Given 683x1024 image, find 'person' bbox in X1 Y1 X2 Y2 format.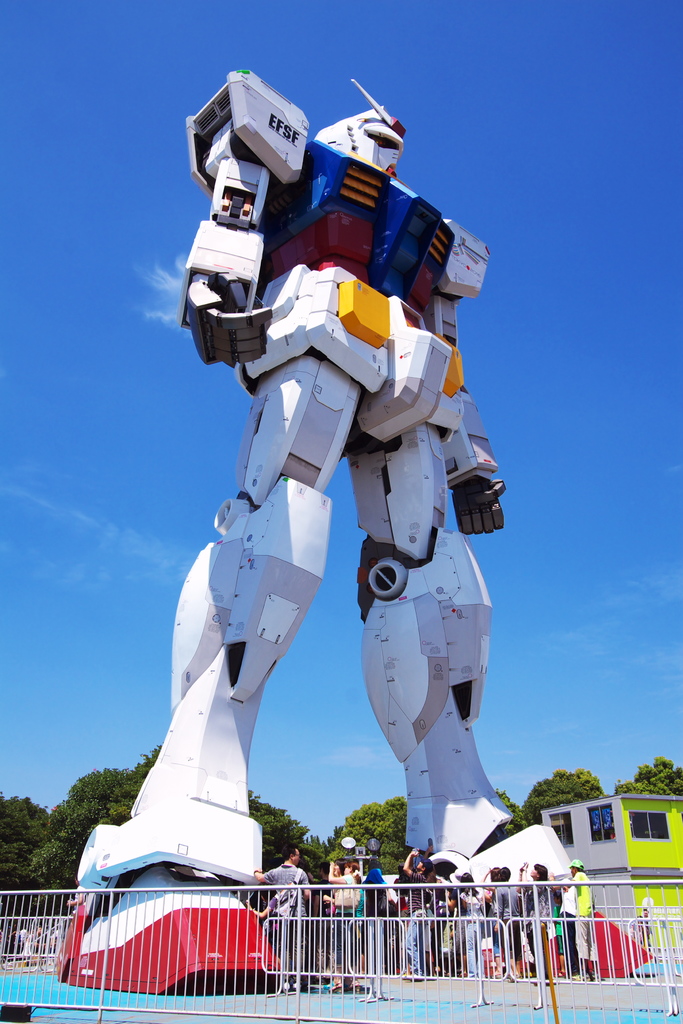
629 909 652 951.
